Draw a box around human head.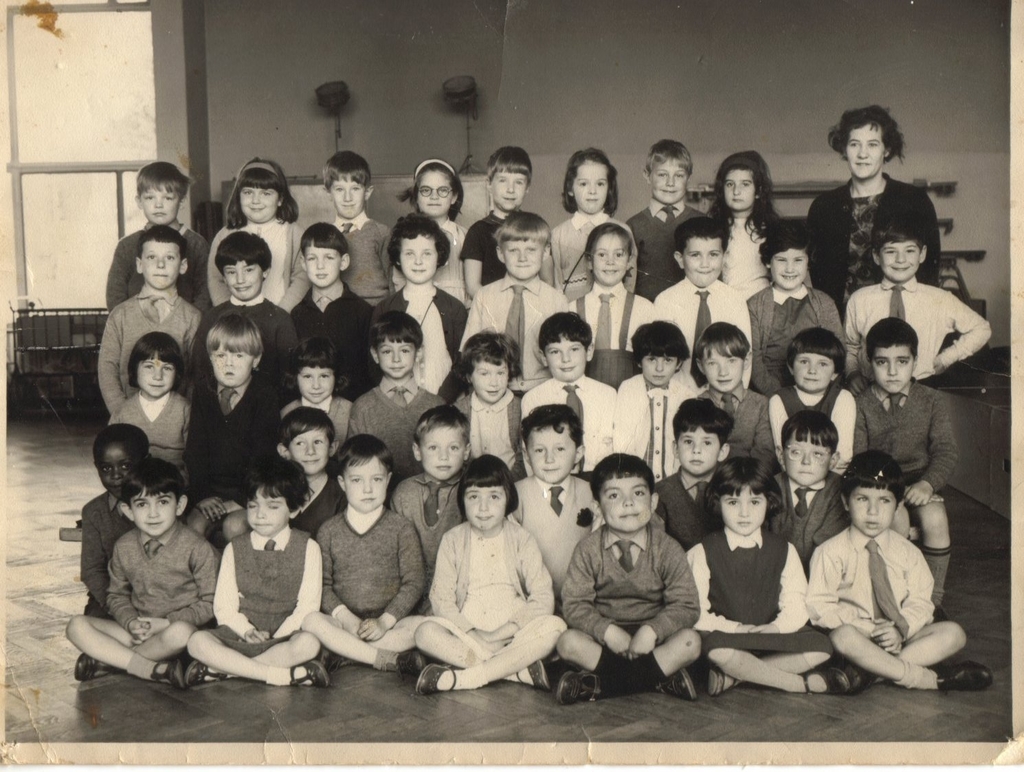
box=[237, 159, 289, 221].
